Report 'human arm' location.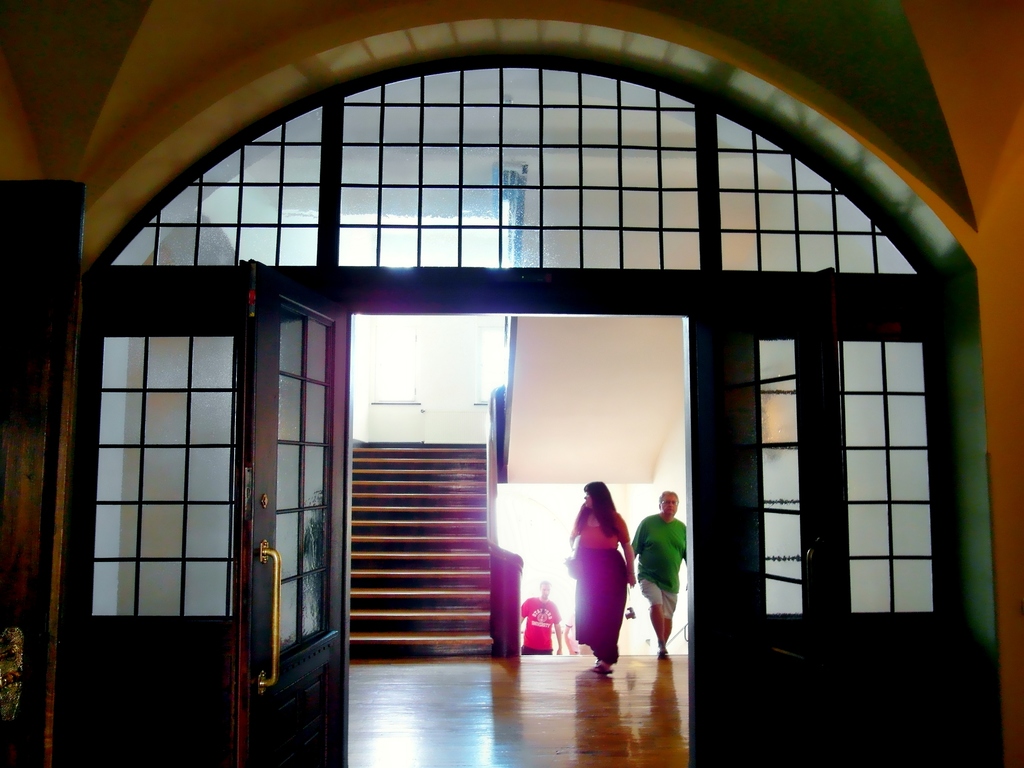
Report: <box>561,611,572,653</box>.
